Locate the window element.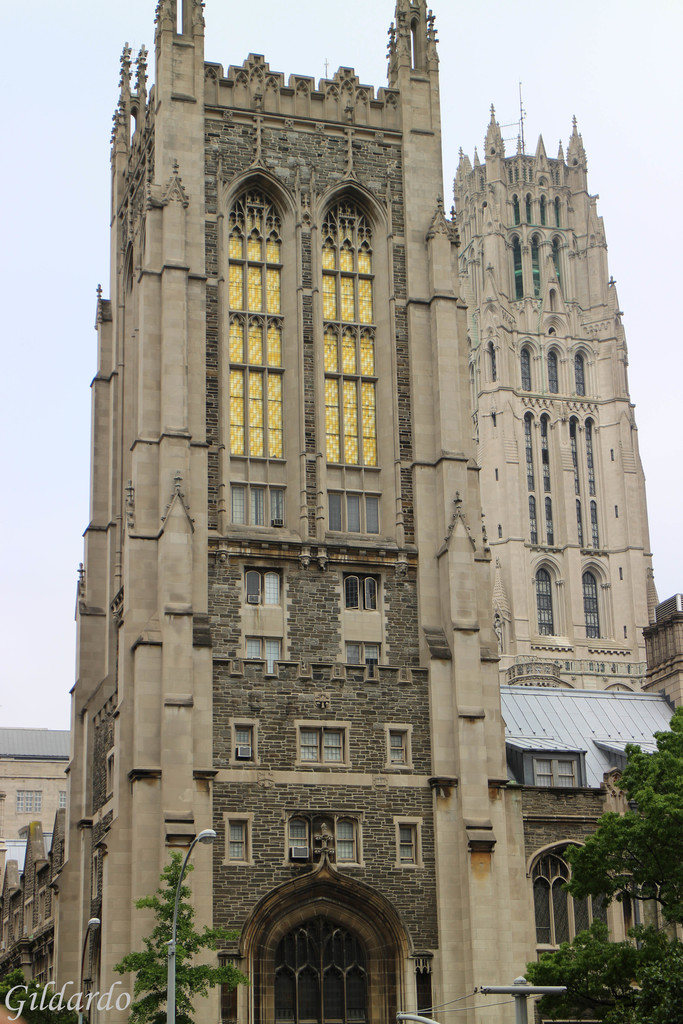
Element bbox: detection(382, 724, 413, 769).
